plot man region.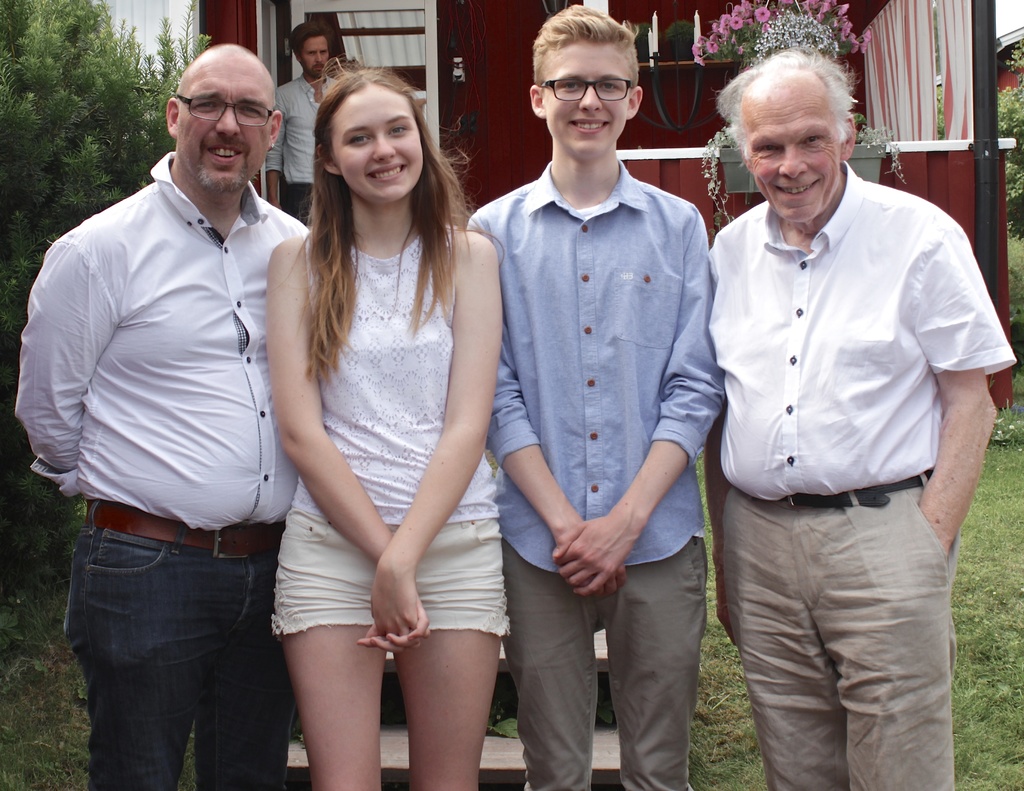
Plotted at bbox=[706, 40, 1016, 790].
